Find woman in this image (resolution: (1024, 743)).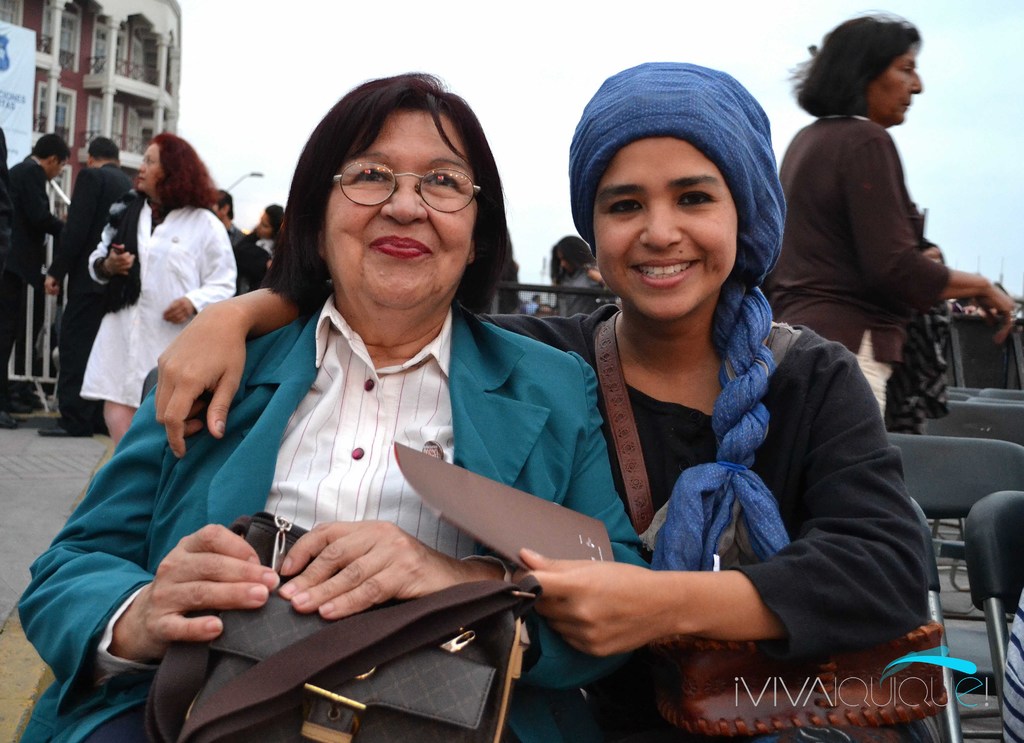
{"x1": 775, "y1": 1, "x2": 1020, "y2": 434}.
